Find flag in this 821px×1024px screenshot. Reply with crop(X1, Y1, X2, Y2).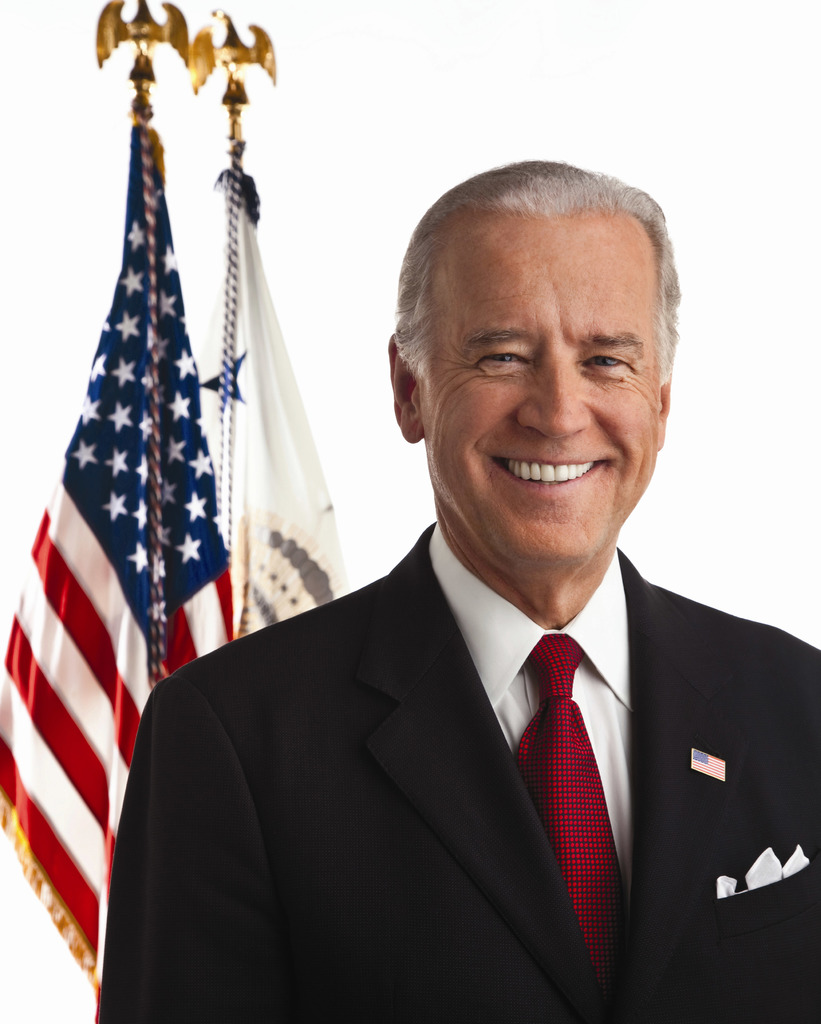
crop(0, 124, 235, 1005).
